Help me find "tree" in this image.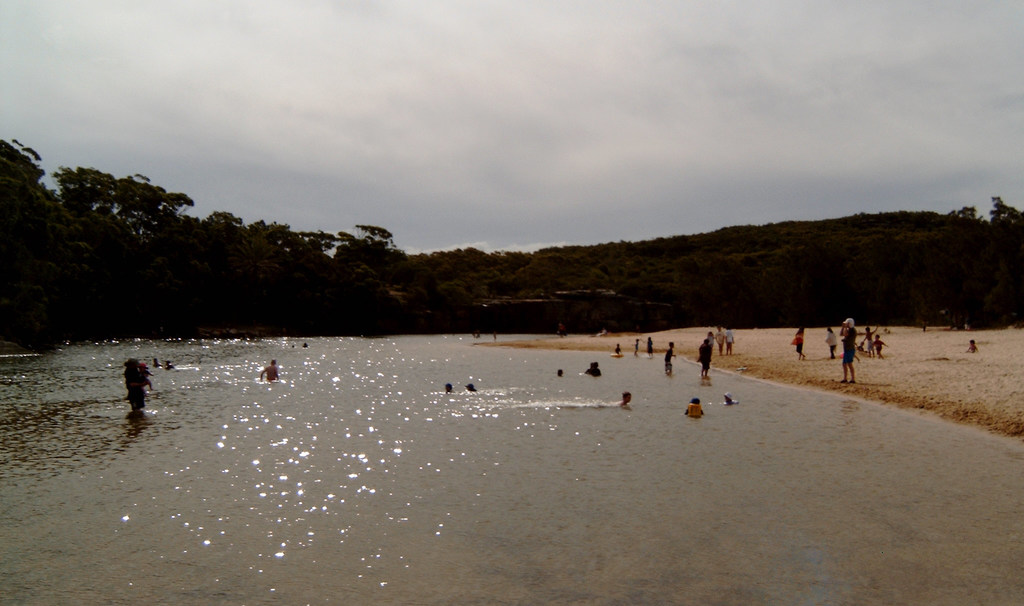
Found it: 347, 220, 394, 278.
